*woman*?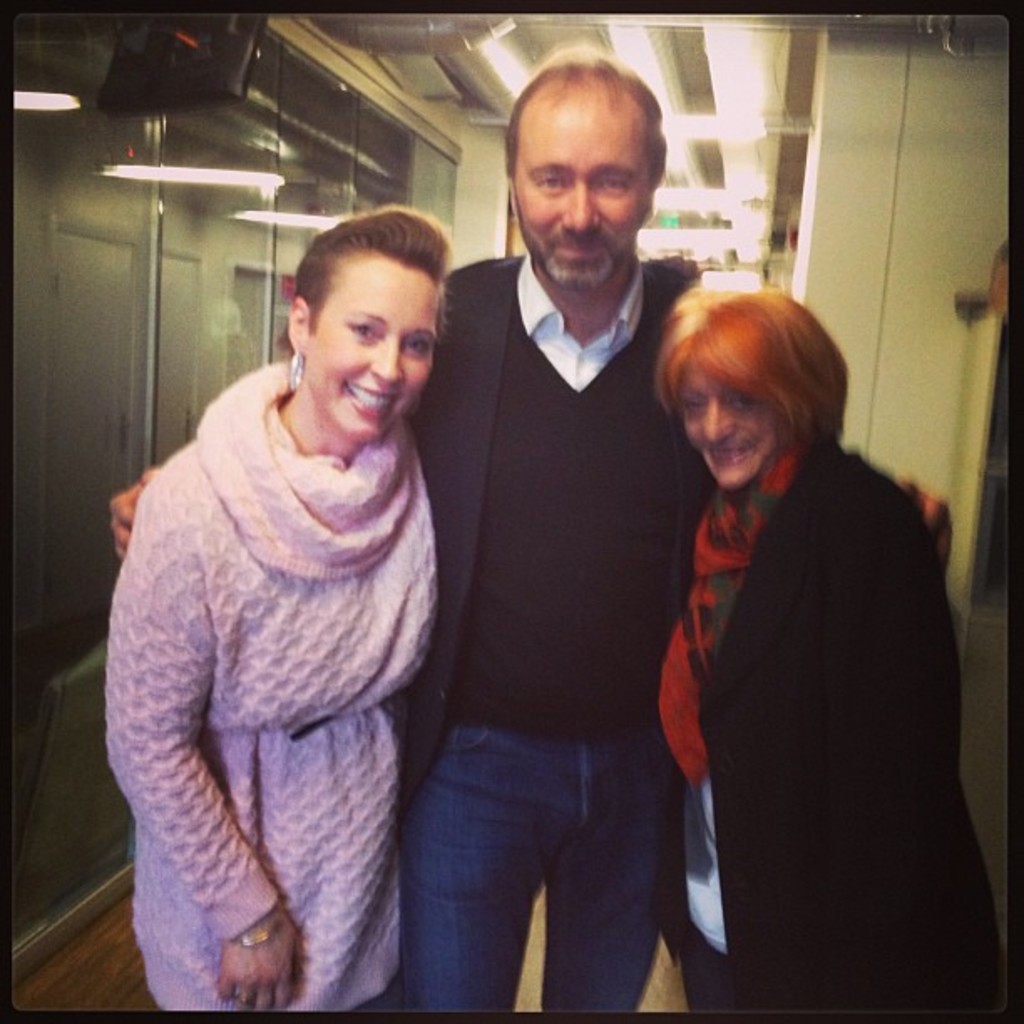
649,278,1016,1022
